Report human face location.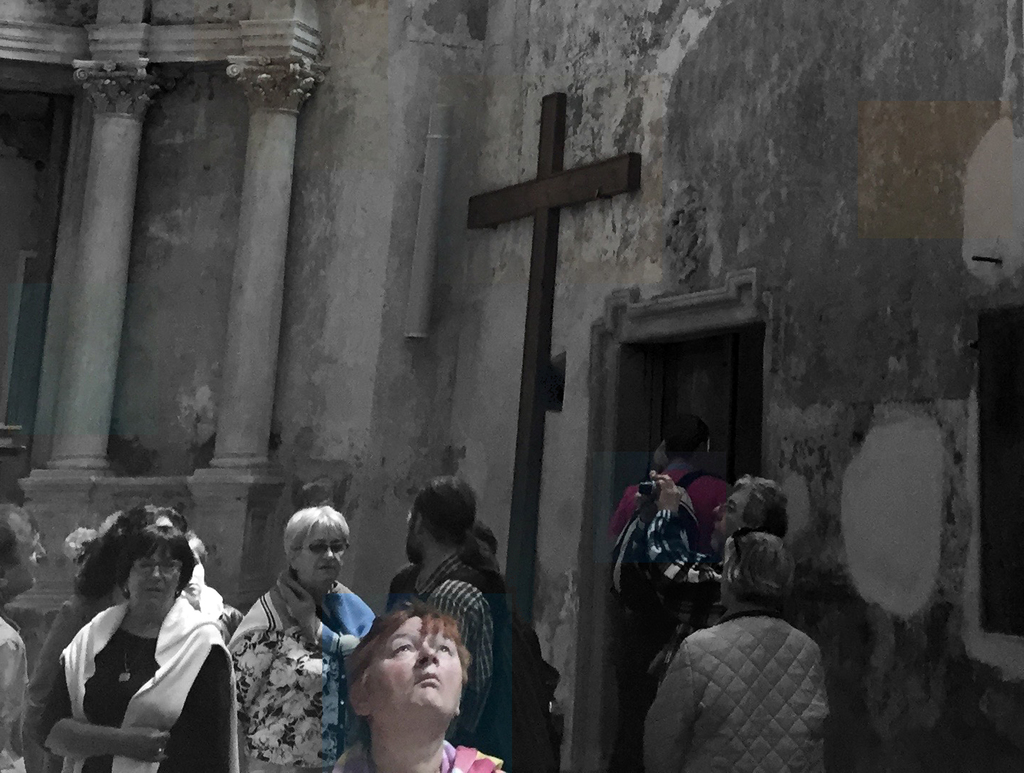
Report: box=[292, 529, 344, 586].
